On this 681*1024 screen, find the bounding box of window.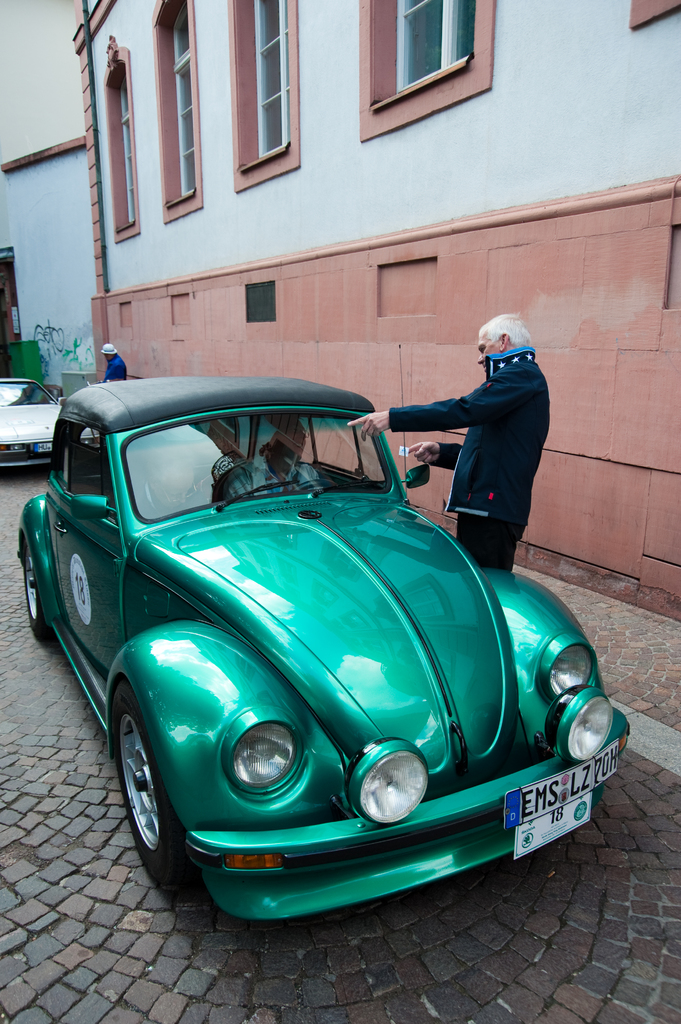
Bounding box: <bbox>115, 61, 138, 221</bbox>.
